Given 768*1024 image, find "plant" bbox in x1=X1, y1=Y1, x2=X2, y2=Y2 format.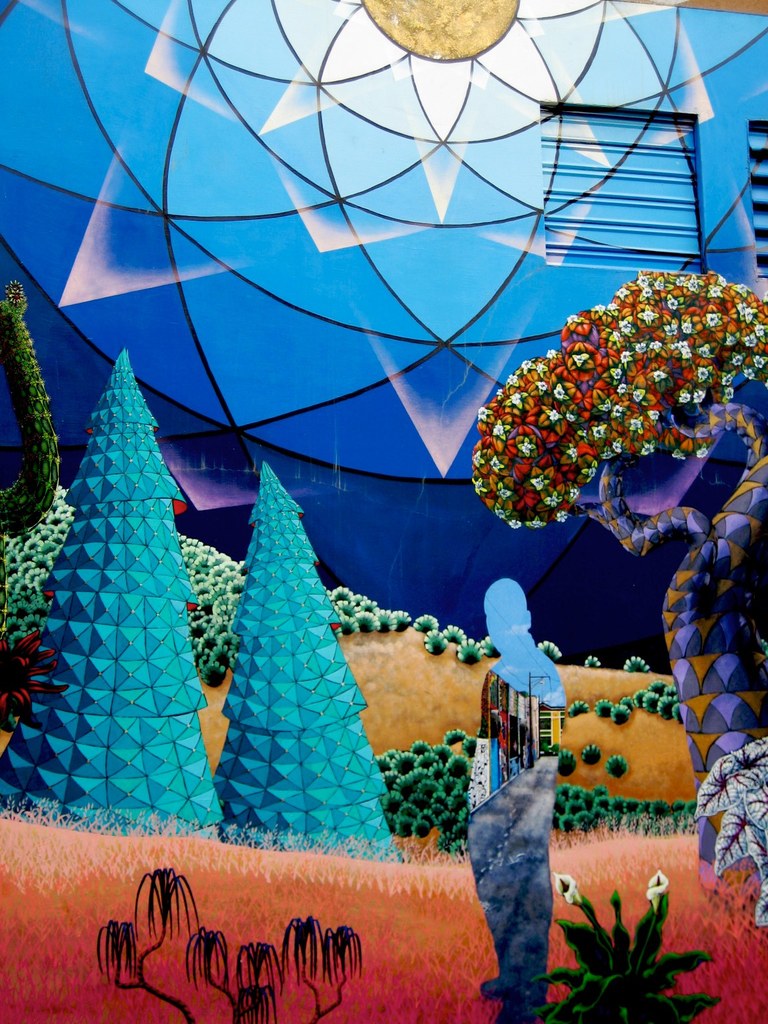
x1=410, y1=608, x2=440, y2=631.
